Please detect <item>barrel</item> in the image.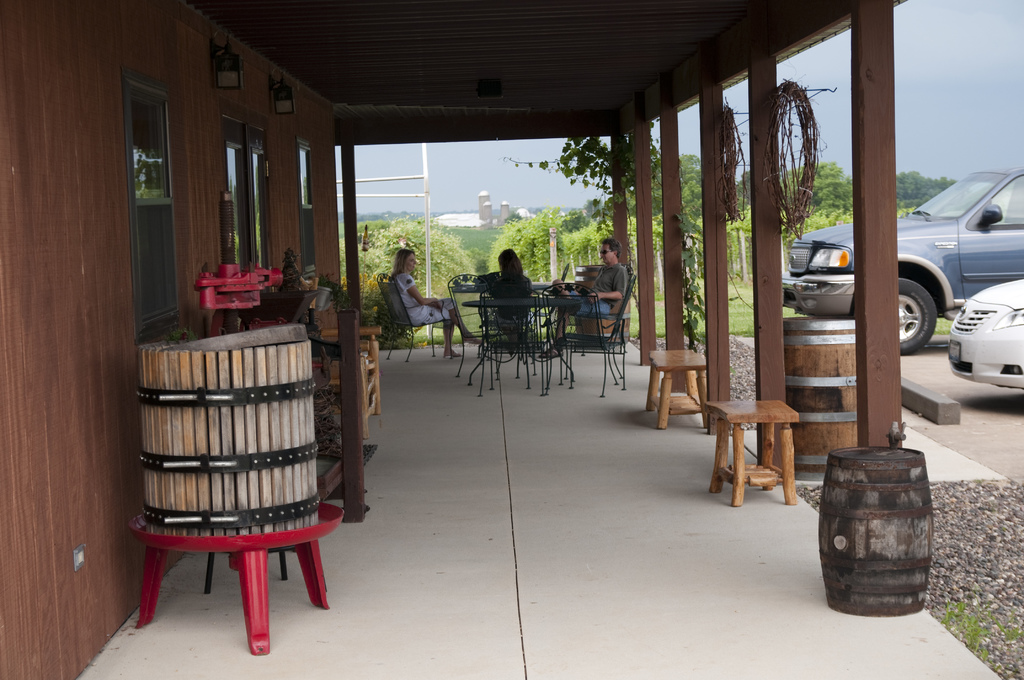
{"left": 783, "top": 316, "right": 858, "bottom": 476}.
